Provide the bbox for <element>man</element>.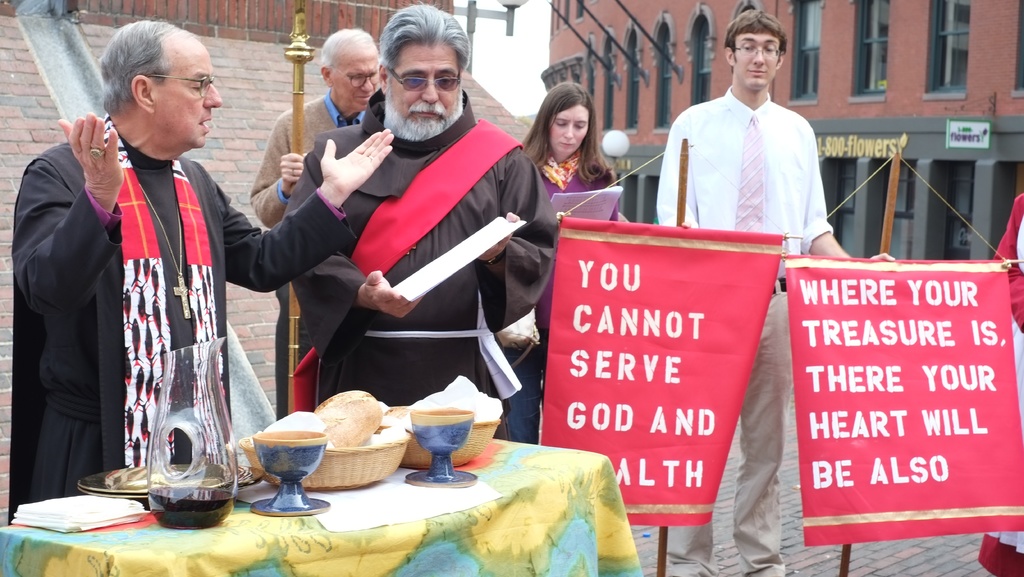
285,0,560,439.
